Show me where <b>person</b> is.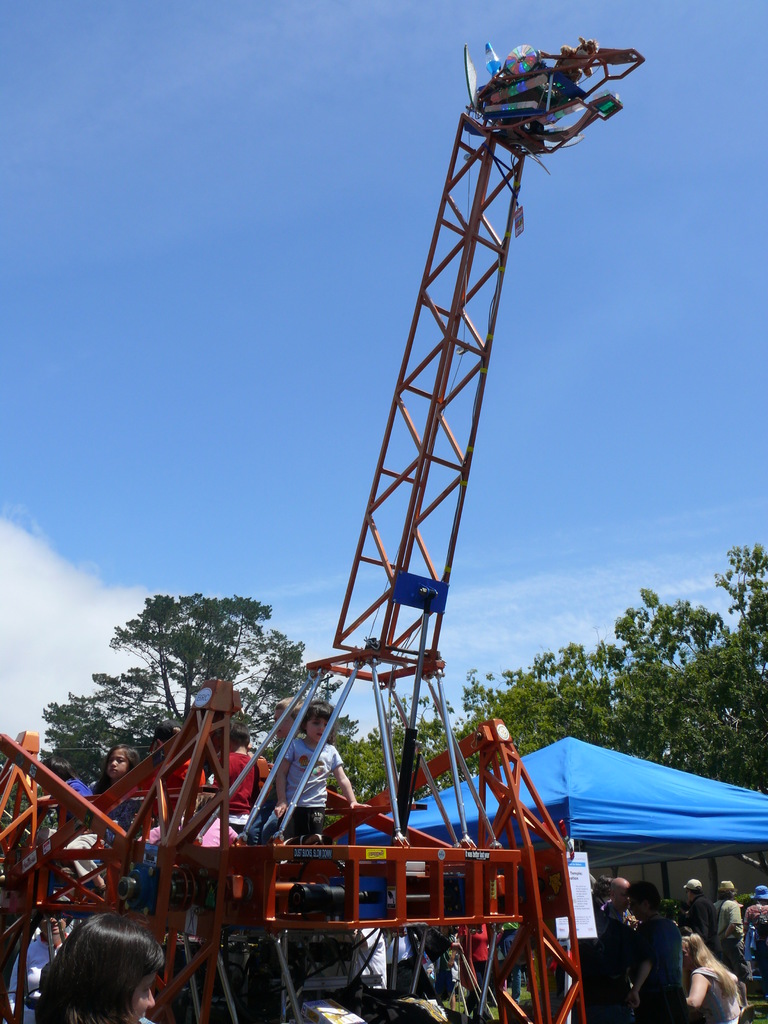
<b>person</b> is at Rect(28, 749, 88, 831).
